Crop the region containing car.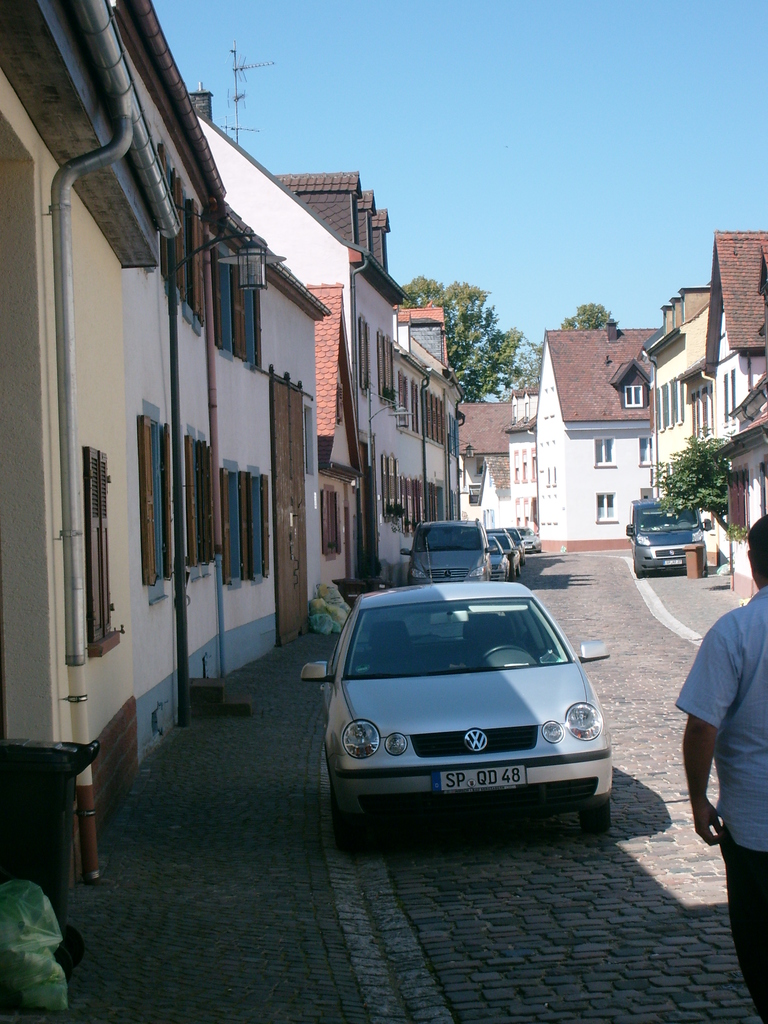
Crop region: <bbox>623, 499, 708, 574</bbox>.
